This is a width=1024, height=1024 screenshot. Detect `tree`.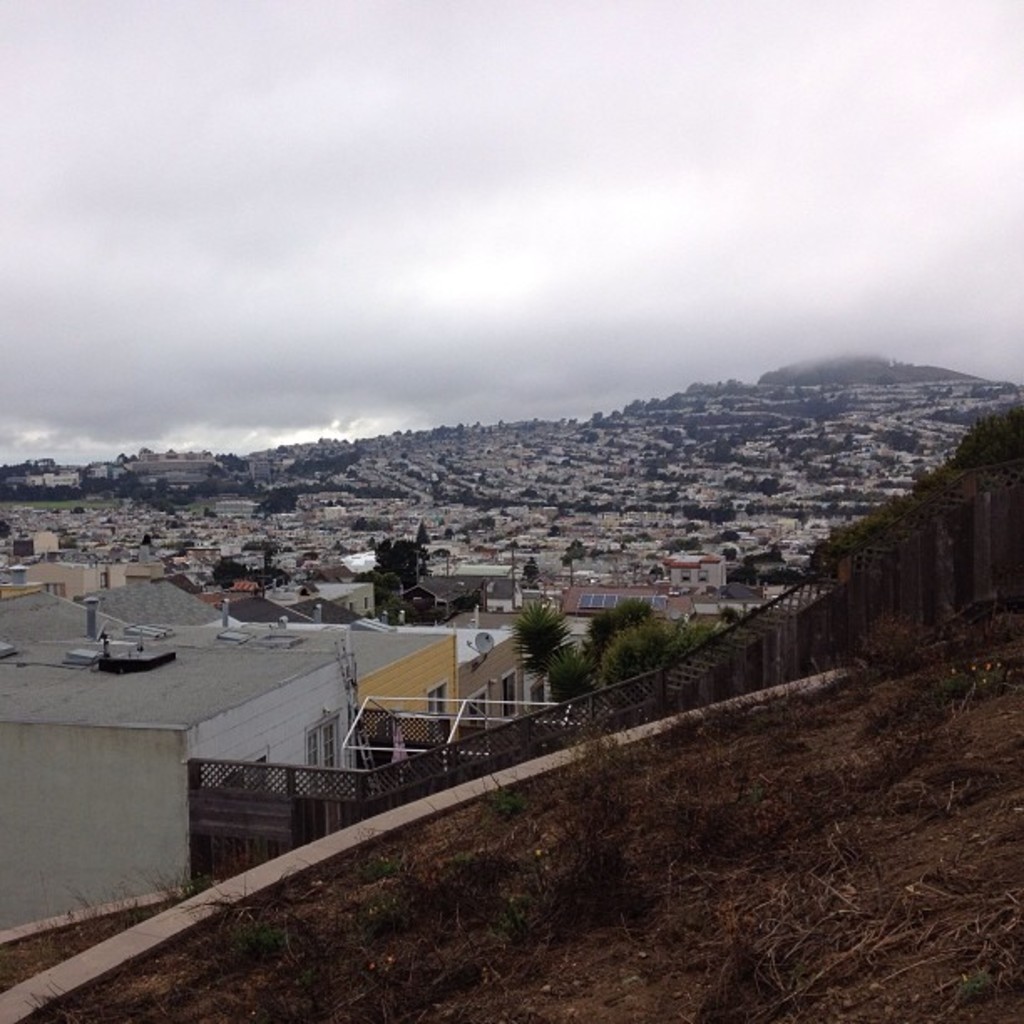
(left=559, top=545, right=582, bottom=586).
